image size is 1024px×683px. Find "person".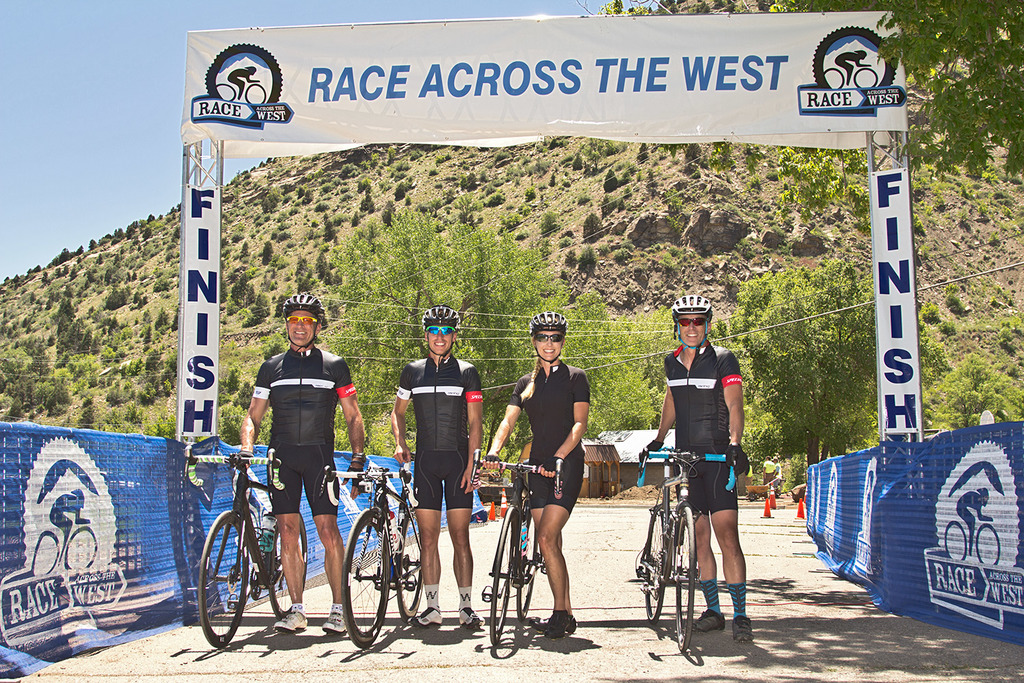
[225,293,364,632].
